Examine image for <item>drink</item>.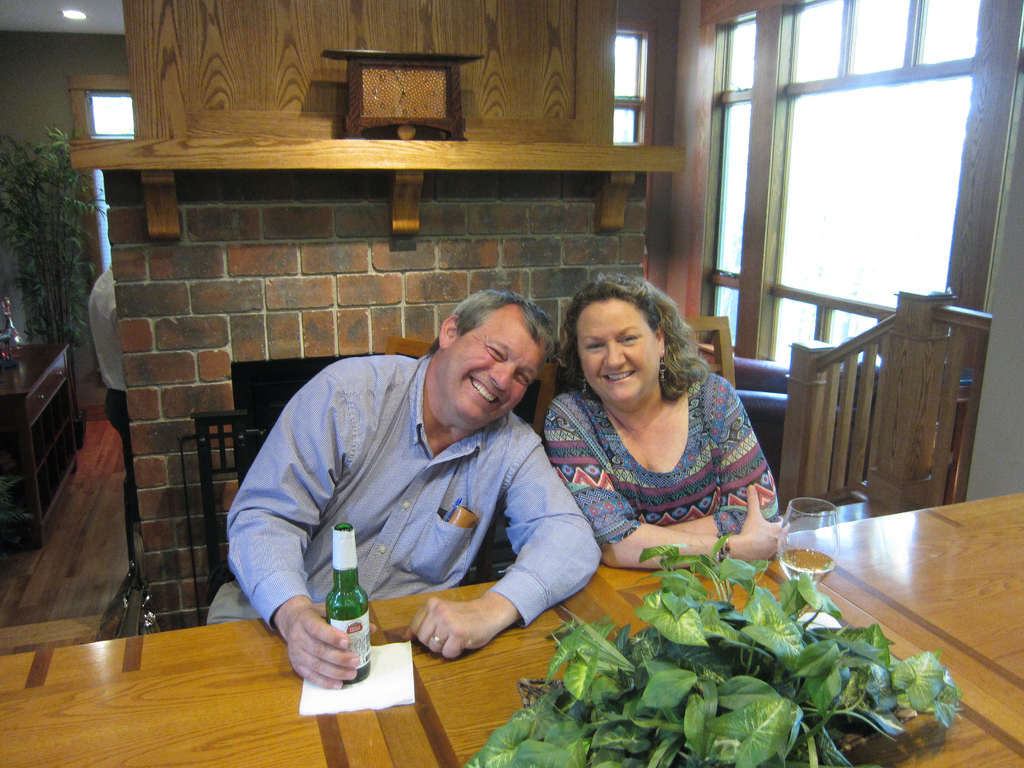
Examination result: 775/548/837/581.
